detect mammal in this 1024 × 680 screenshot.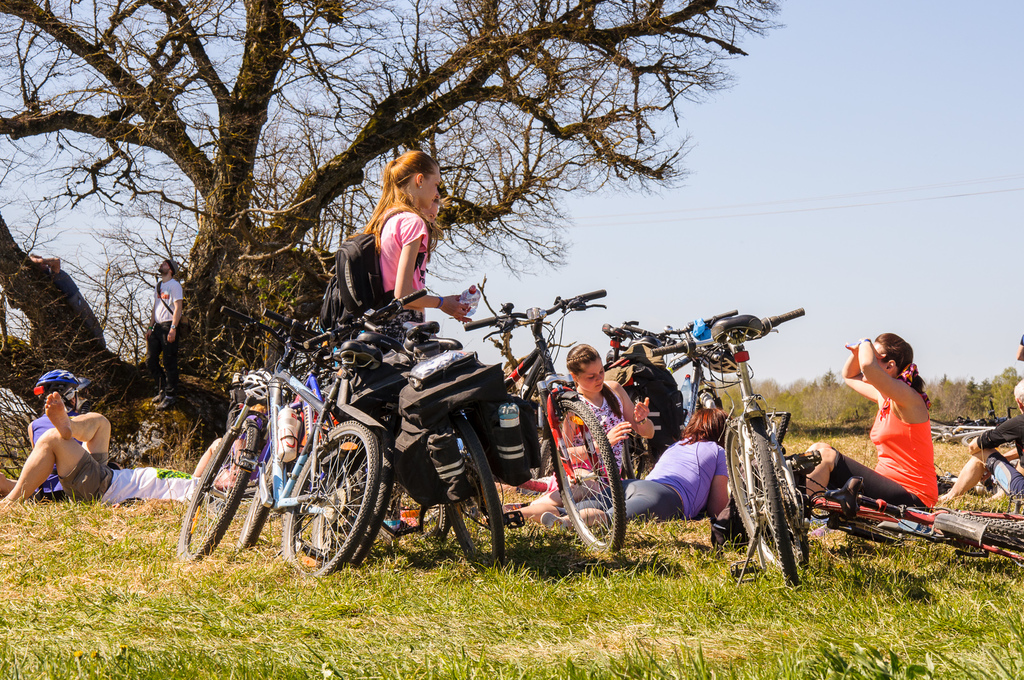
Detection: {"left": 350, "top": 154, "right": 472, "bottom": 534}.
